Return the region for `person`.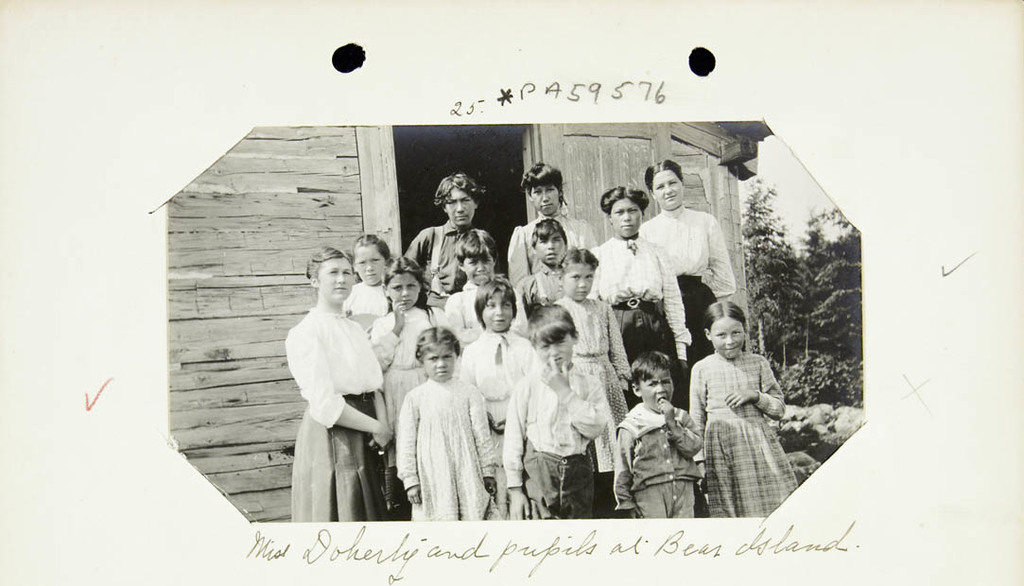
bbox=(515, 221, 580, 305).
